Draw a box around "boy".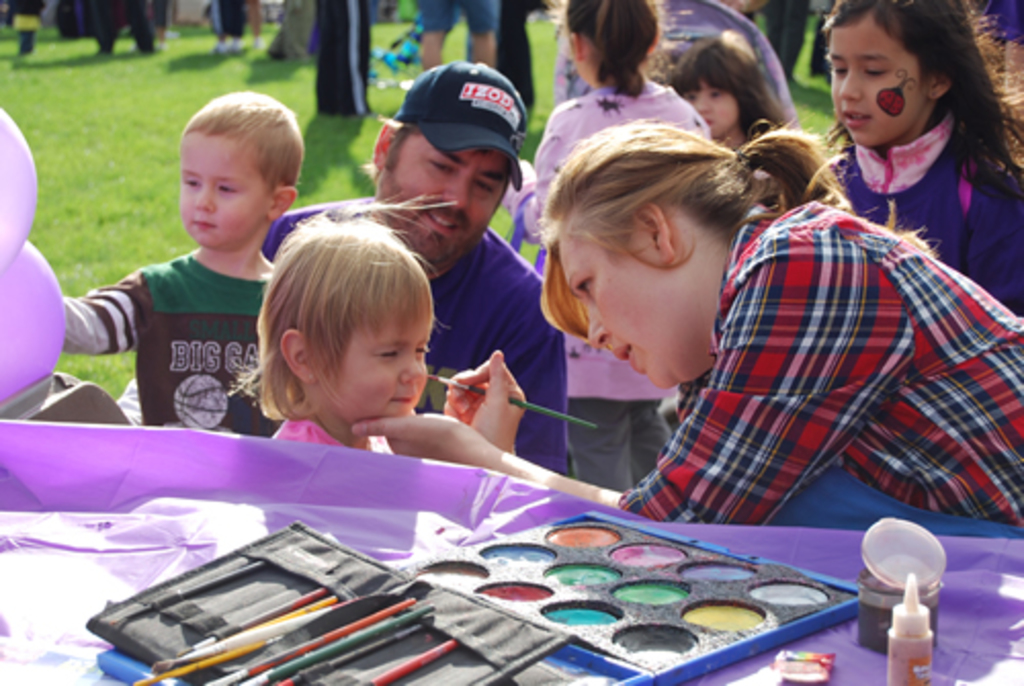
l=229, t=195, r=459, b=455.
